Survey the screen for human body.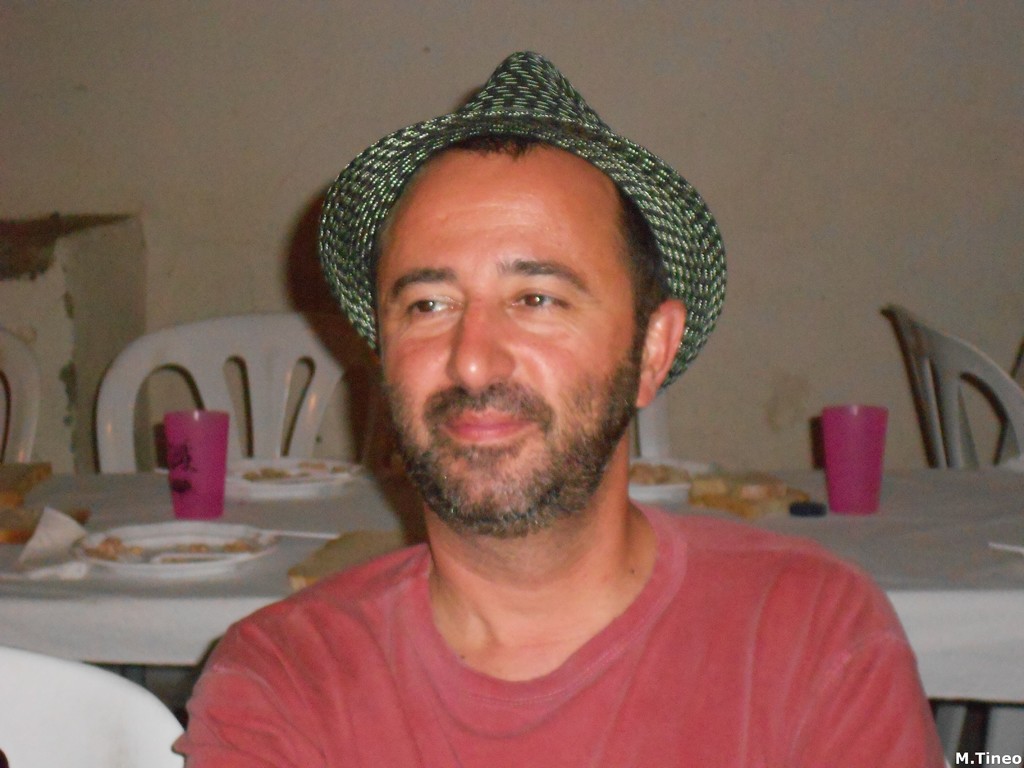
Survey found: x1=167, y1=131, x2=925, y2=767.
